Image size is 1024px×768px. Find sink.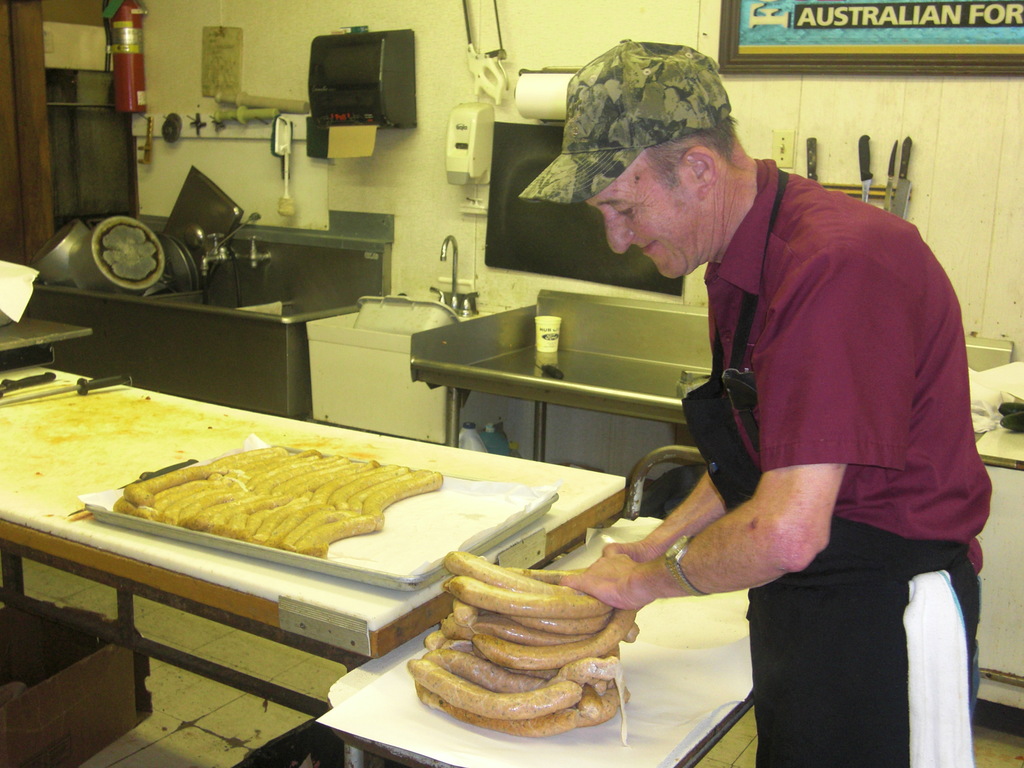
303,234,503,339.
